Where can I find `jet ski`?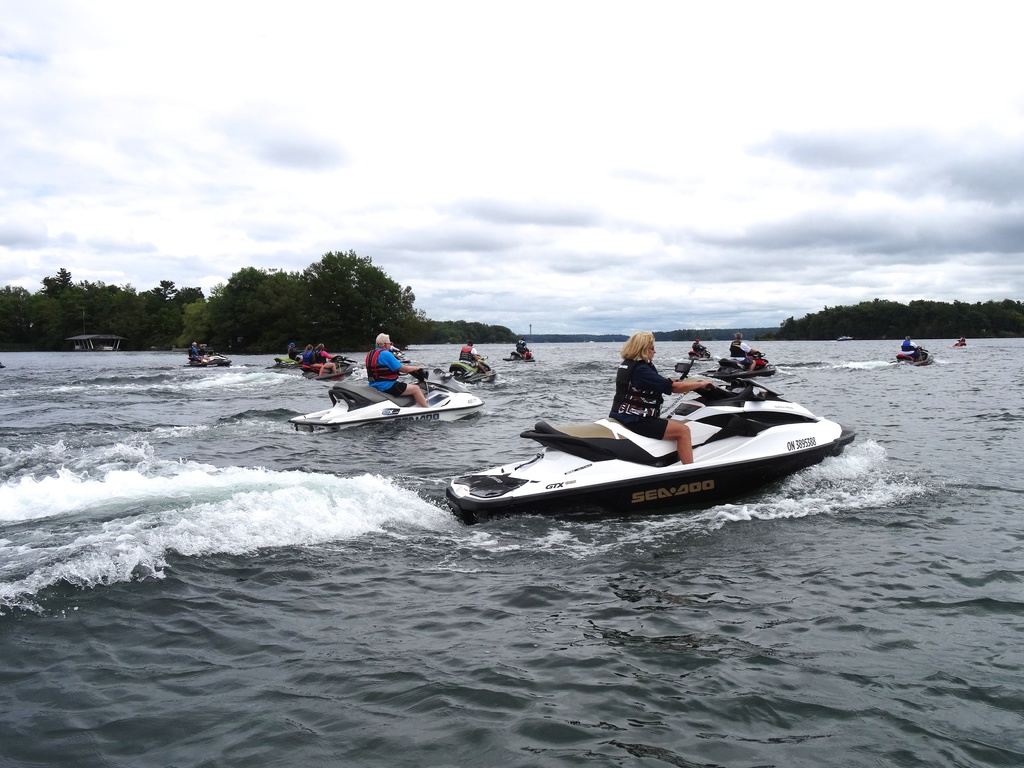
You can find it at rect(438, 352, 499, 387).
